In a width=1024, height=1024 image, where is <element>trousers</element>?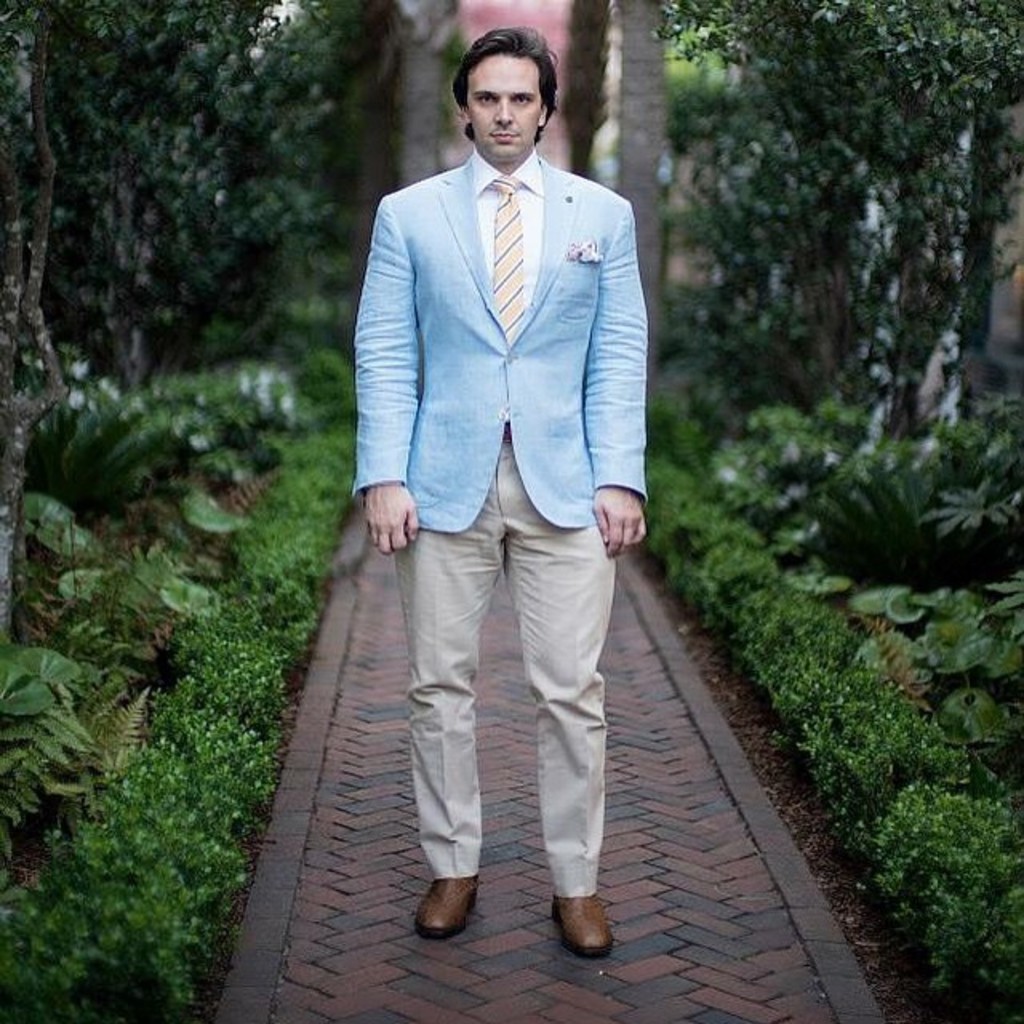
(398,498,637,899).
